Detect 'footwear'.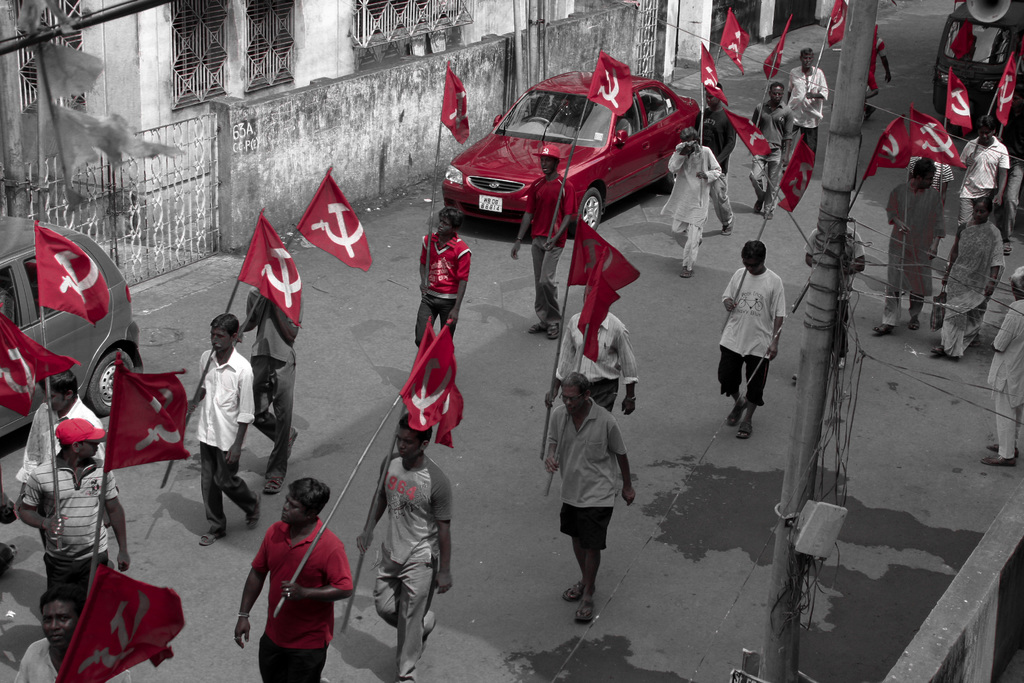
Detected at Rect(545, 322, 561, 343).
